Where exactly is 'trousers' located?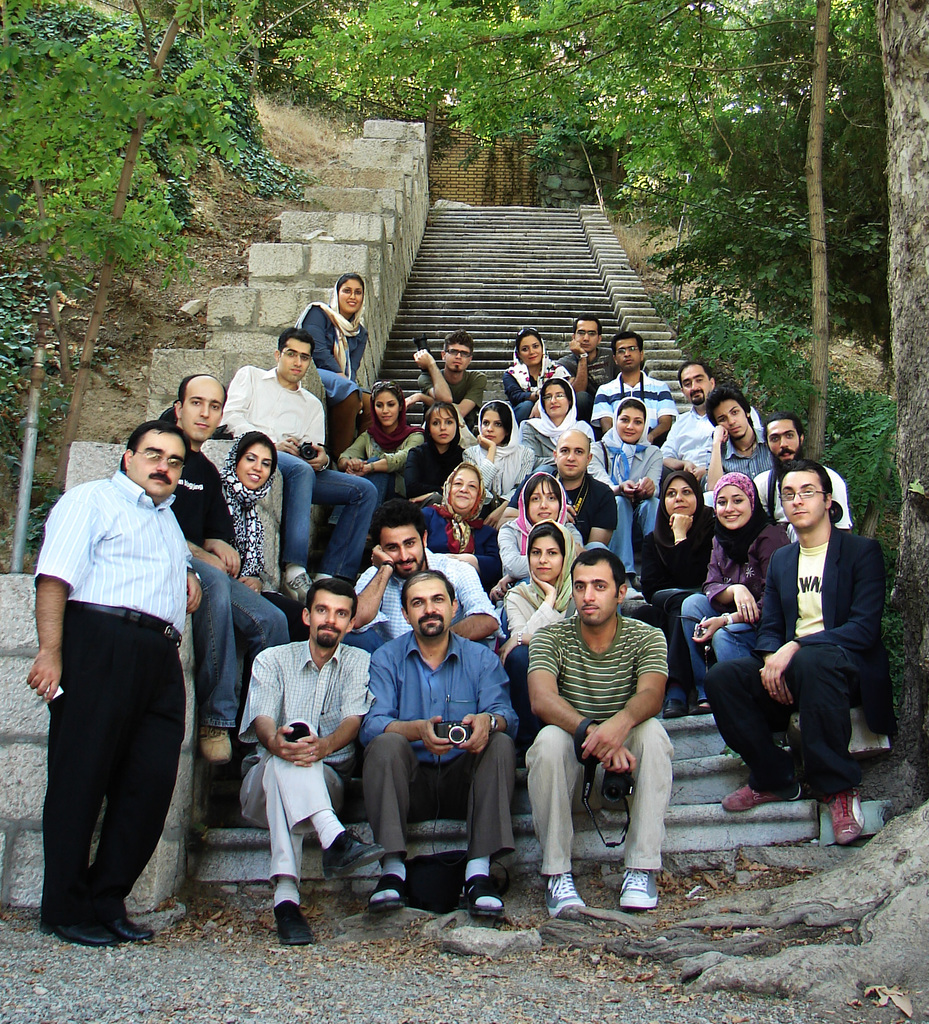
Its bounding box is bbox=(523, 714, 678, 877).
